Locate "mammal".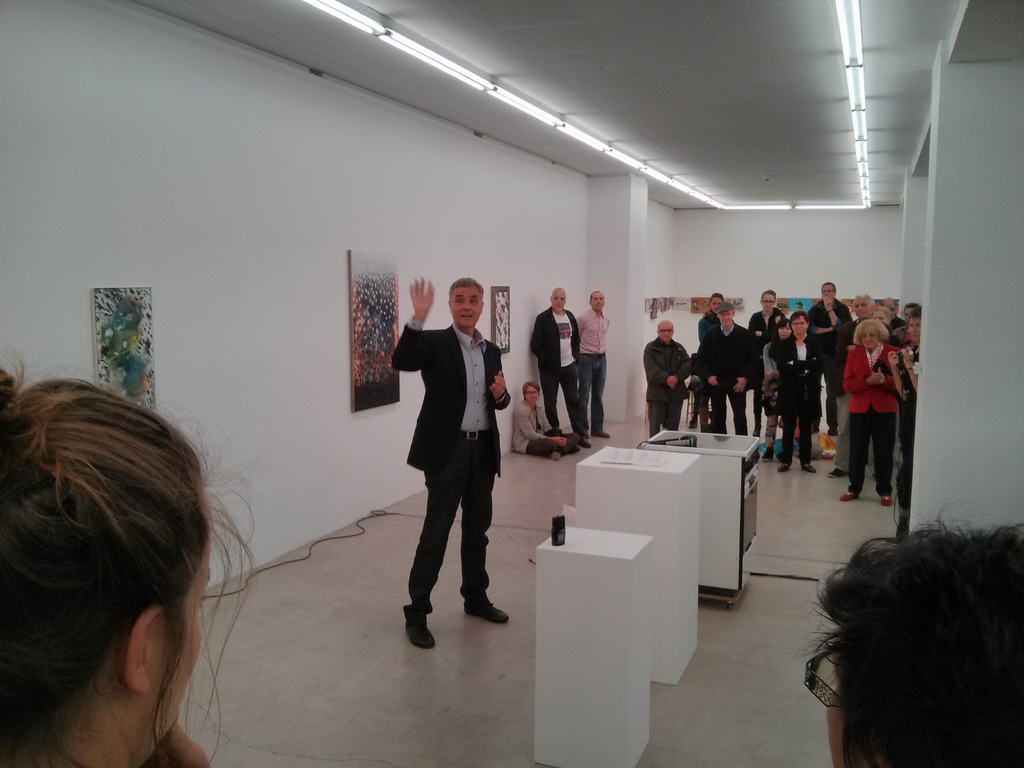
Bounding box: box=[772, 308, 829, 477].
